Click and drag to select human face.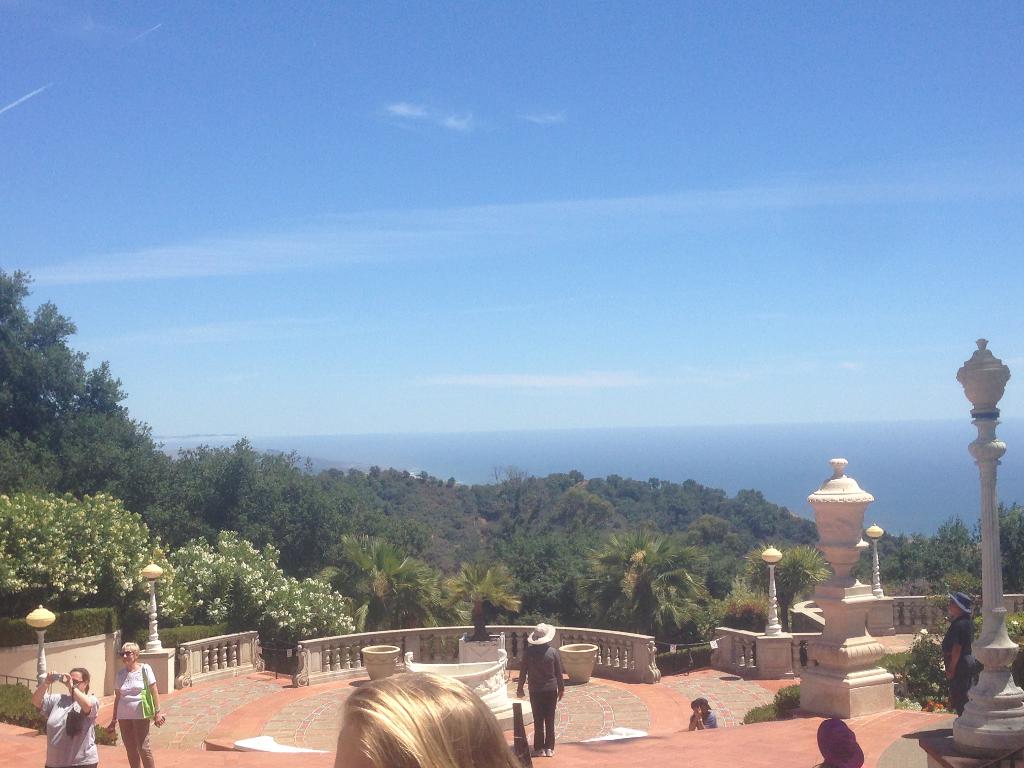
Selection: <box>72,669,86,691</box>.
